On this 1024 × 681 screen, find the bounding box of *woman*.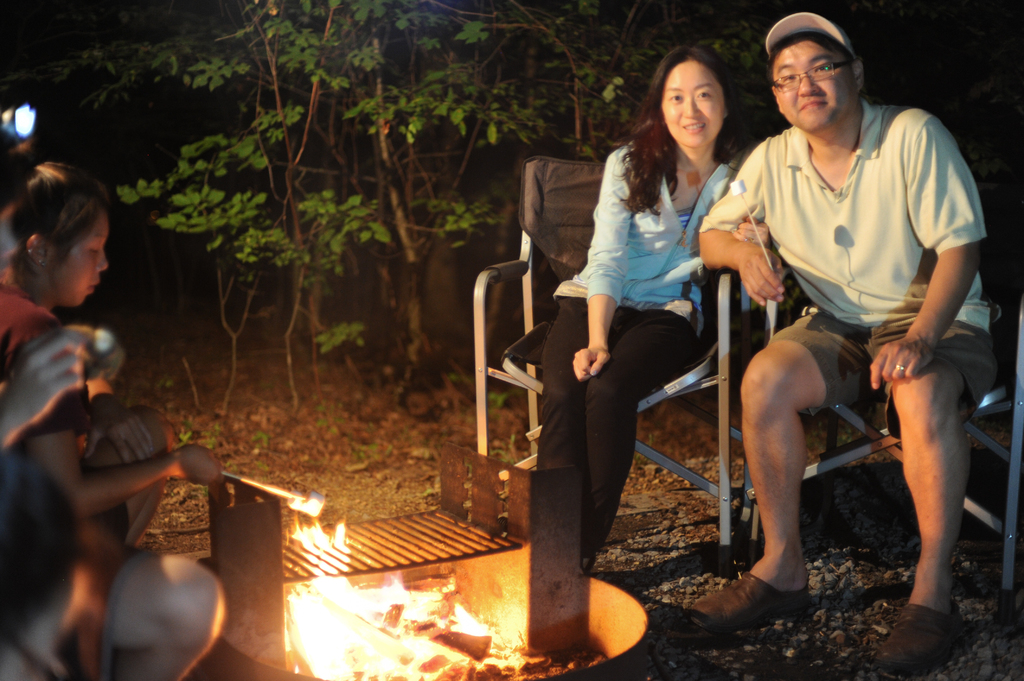
Bounding box: region(0, 163, 235, 565).
